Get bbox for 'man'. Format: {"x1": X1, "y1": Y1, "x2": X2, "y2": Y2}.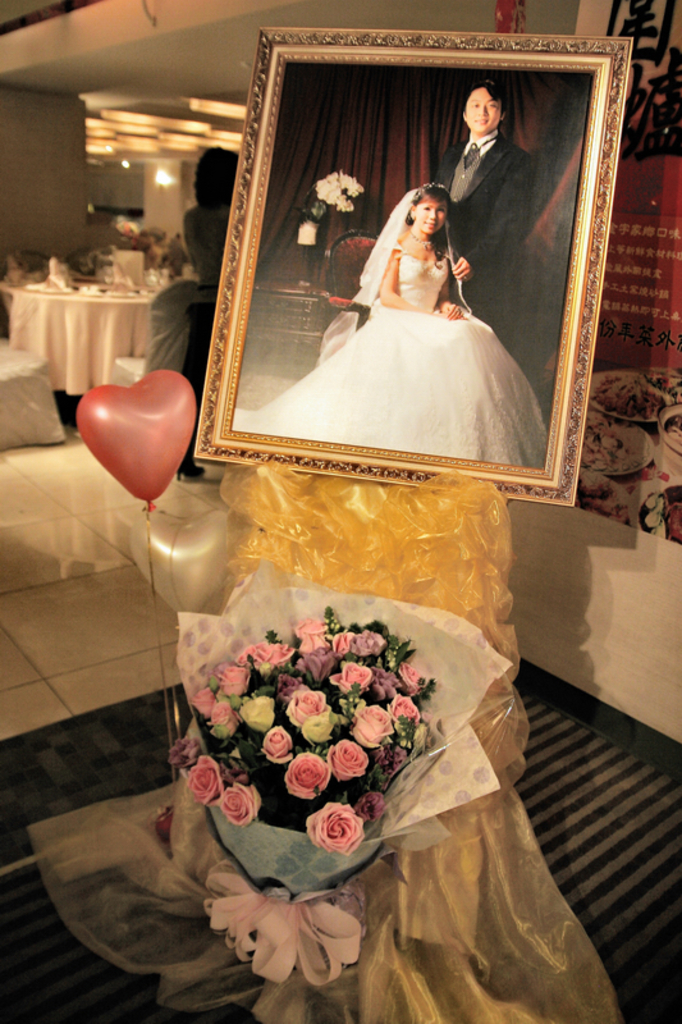
{"x1": 435, "y1": 81, "x2": 548, "y2": 303}.
